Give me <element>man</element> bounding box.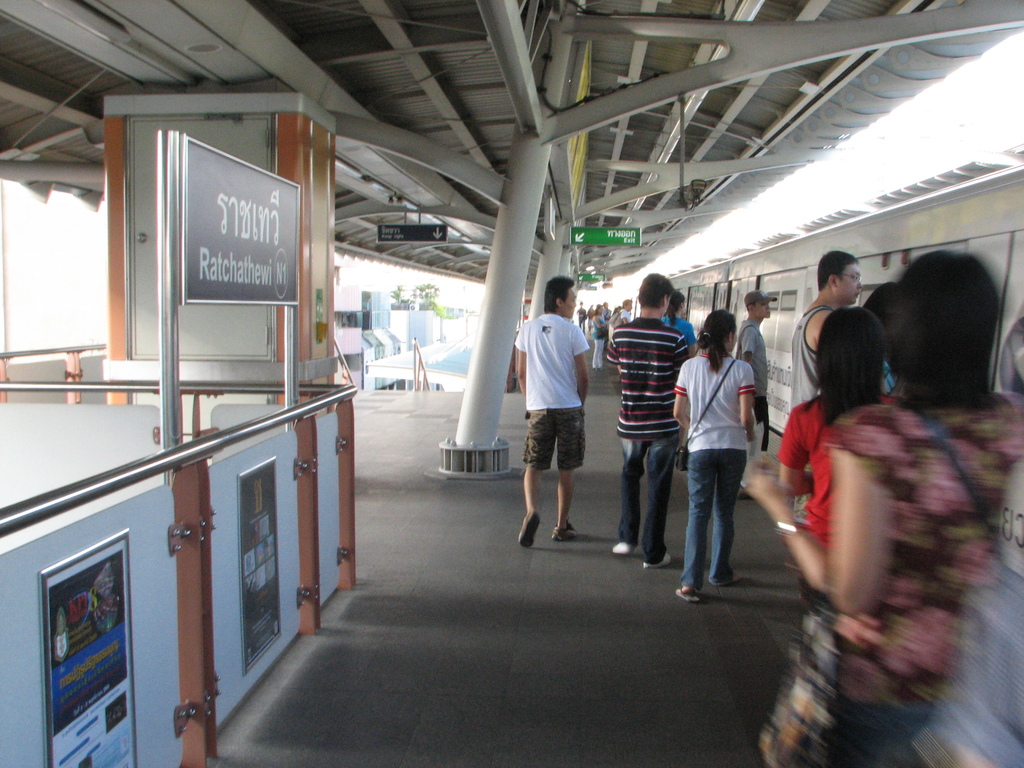
box=[735, 288, 779, 497].
